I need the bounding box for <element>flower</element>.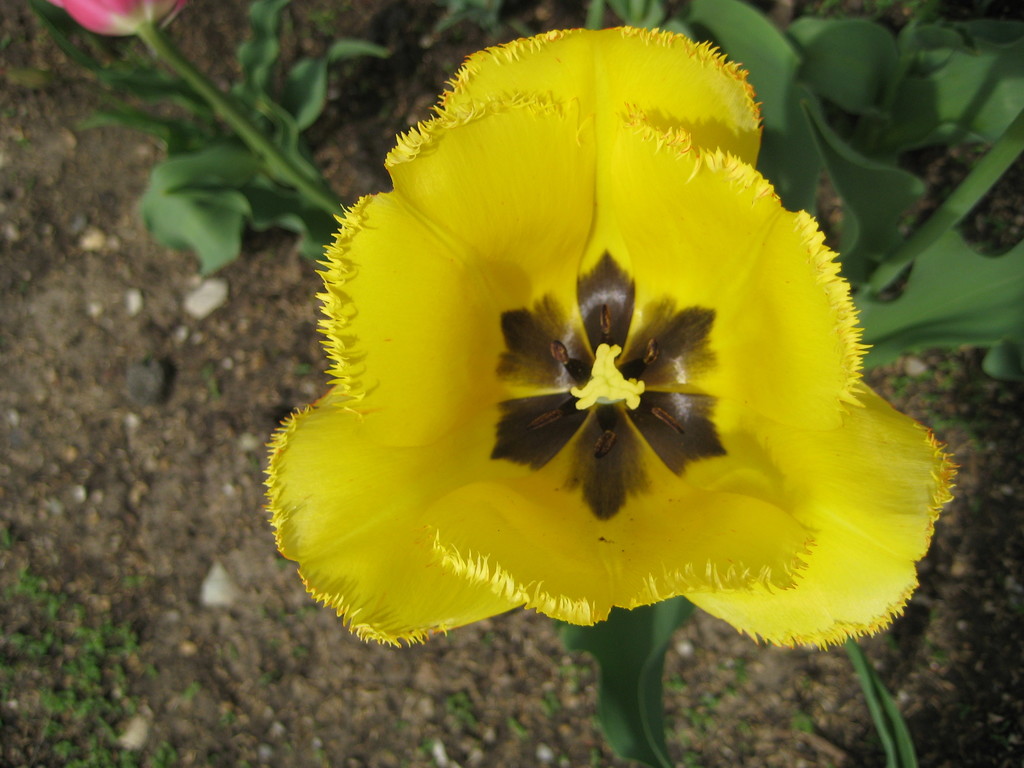
Here it is: 45/0/188/37.
